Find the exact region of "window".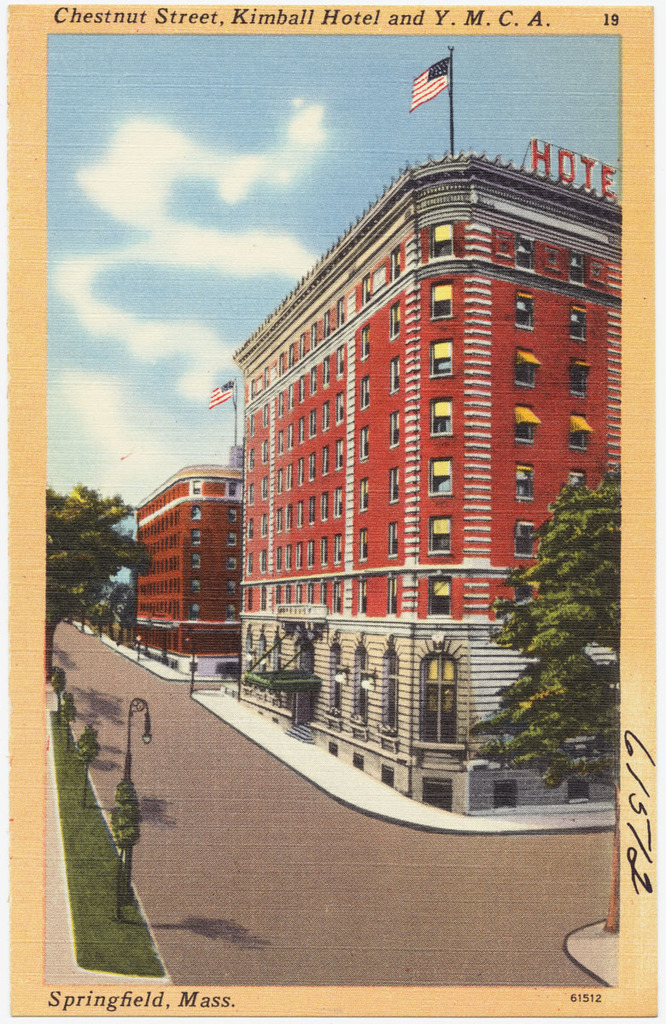
Exact region: box(426, 781, 451, 814).
